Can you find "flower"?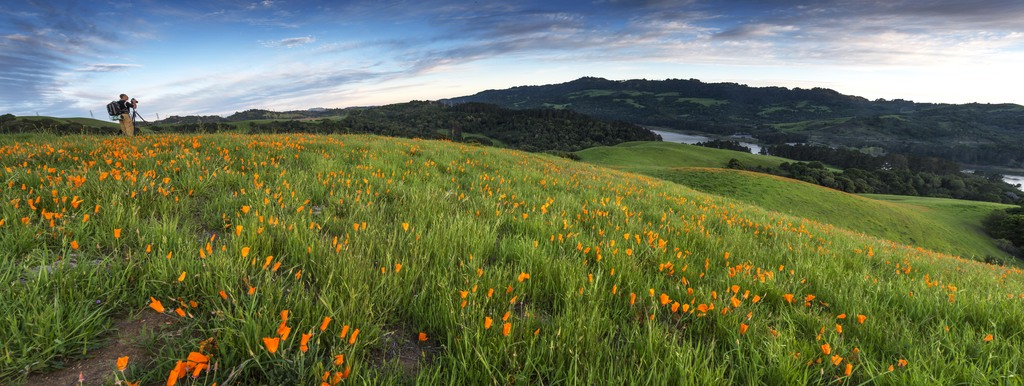
Yes, bounding box: l=278, t=307, r=289, b=322.
